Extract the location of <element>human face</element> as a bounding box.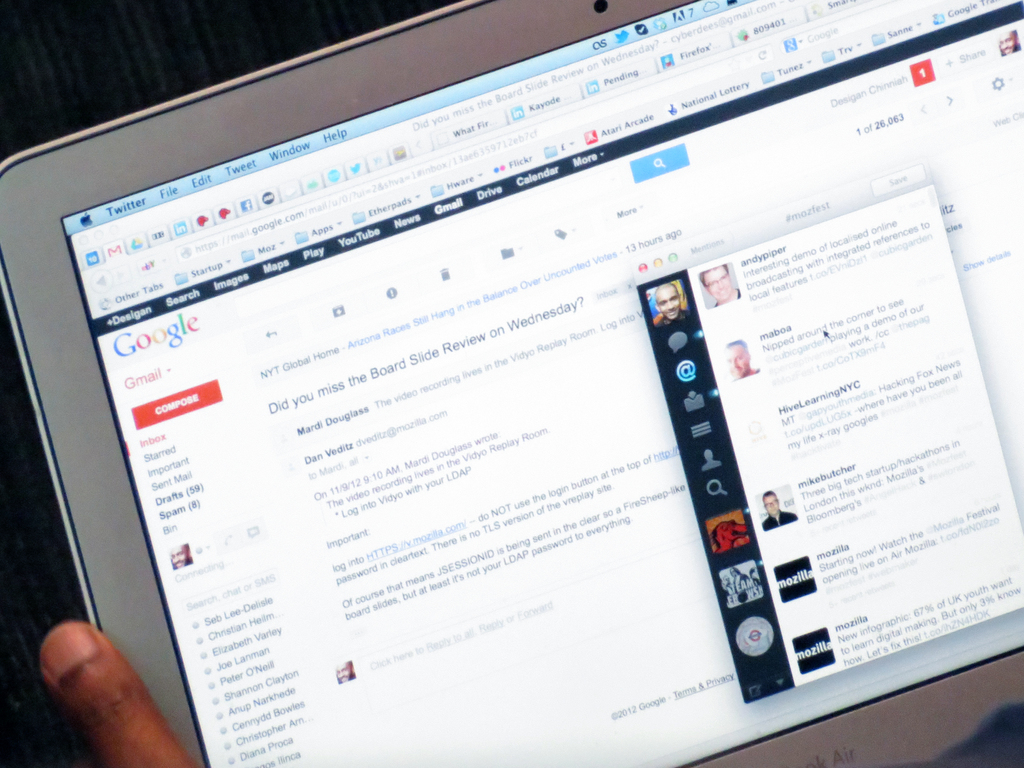
bbox(724, 338, 751, 378).
